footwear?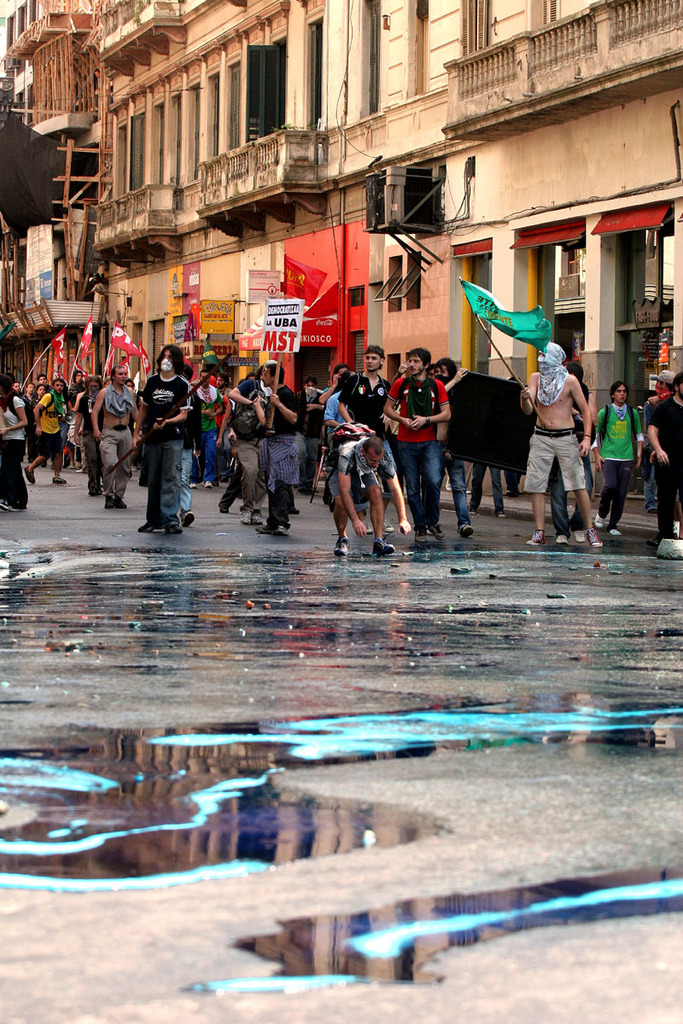
(415, 528, 426, 543)
